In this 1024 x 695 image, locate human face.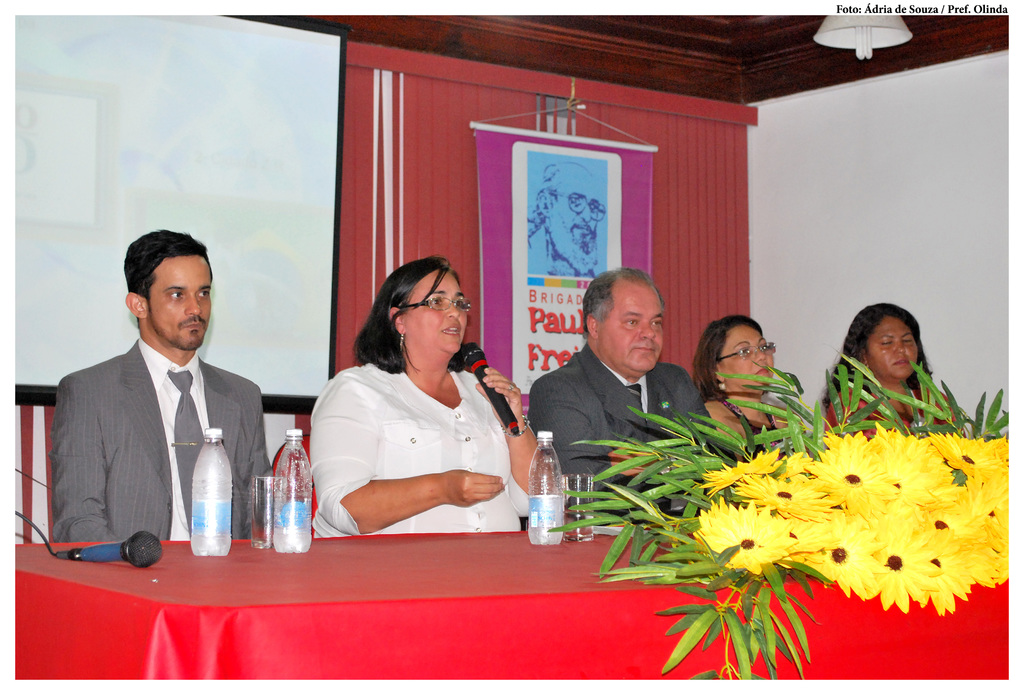
Bounding box: (x1=866, y1=316, x2=916, y2=378).
